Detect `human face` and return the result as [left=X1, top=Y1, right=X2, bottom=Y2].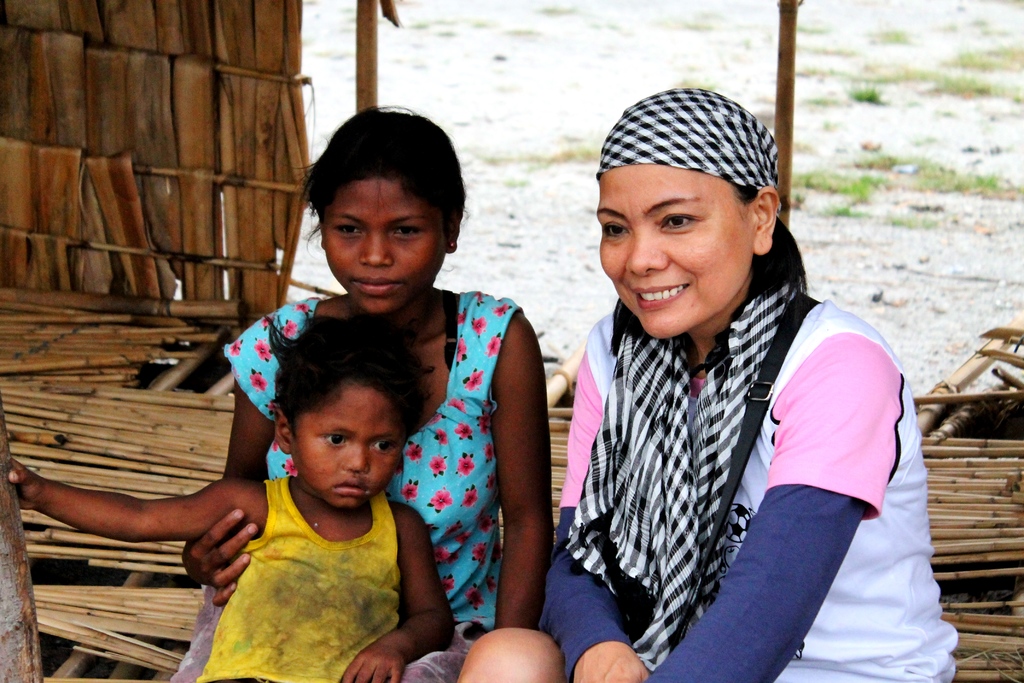
[left=294, top=387, right=403, bottom=508].
